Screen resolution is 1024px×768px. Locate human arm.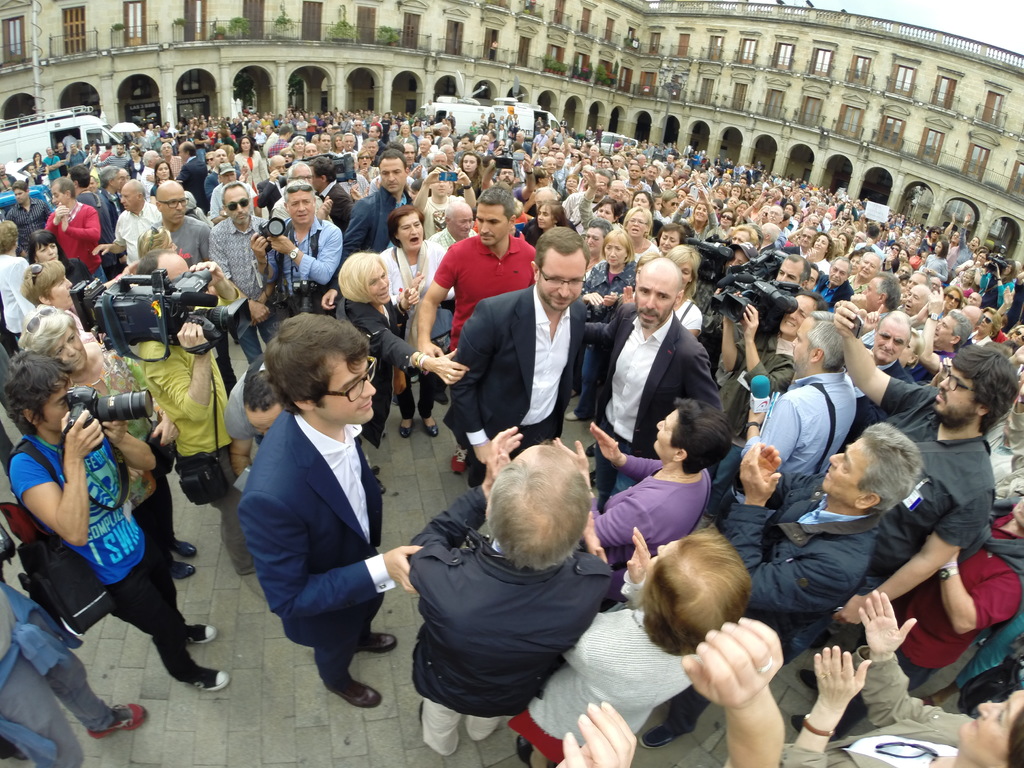
414, 159, 449, 200.
